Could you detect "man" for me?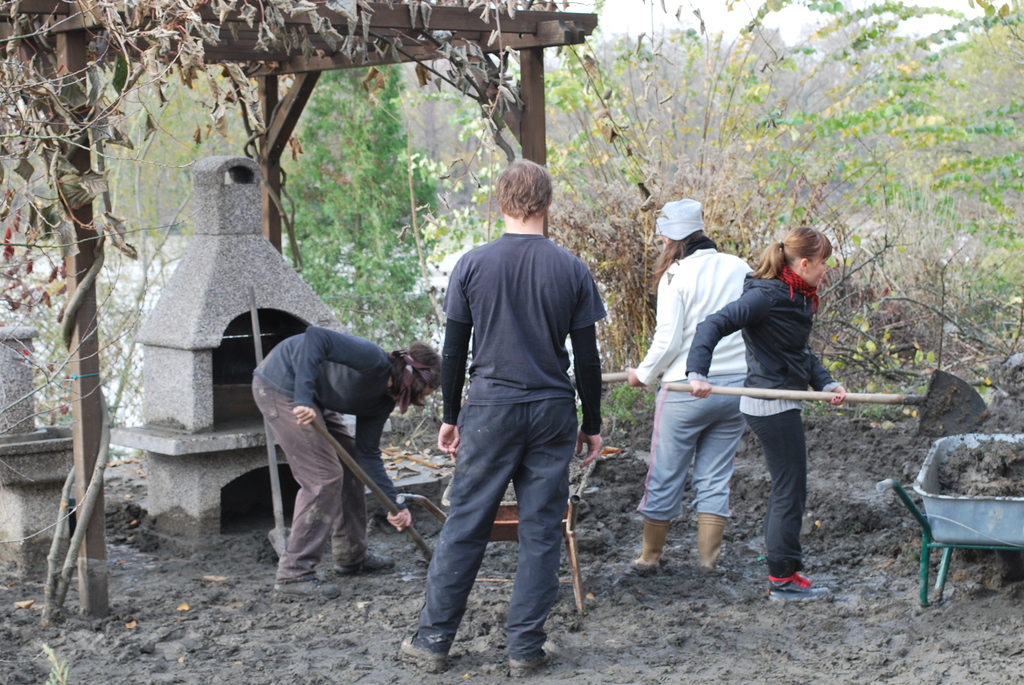
Detection result: pyautogui.locateOnScreen(413, 155, 608, 682).
